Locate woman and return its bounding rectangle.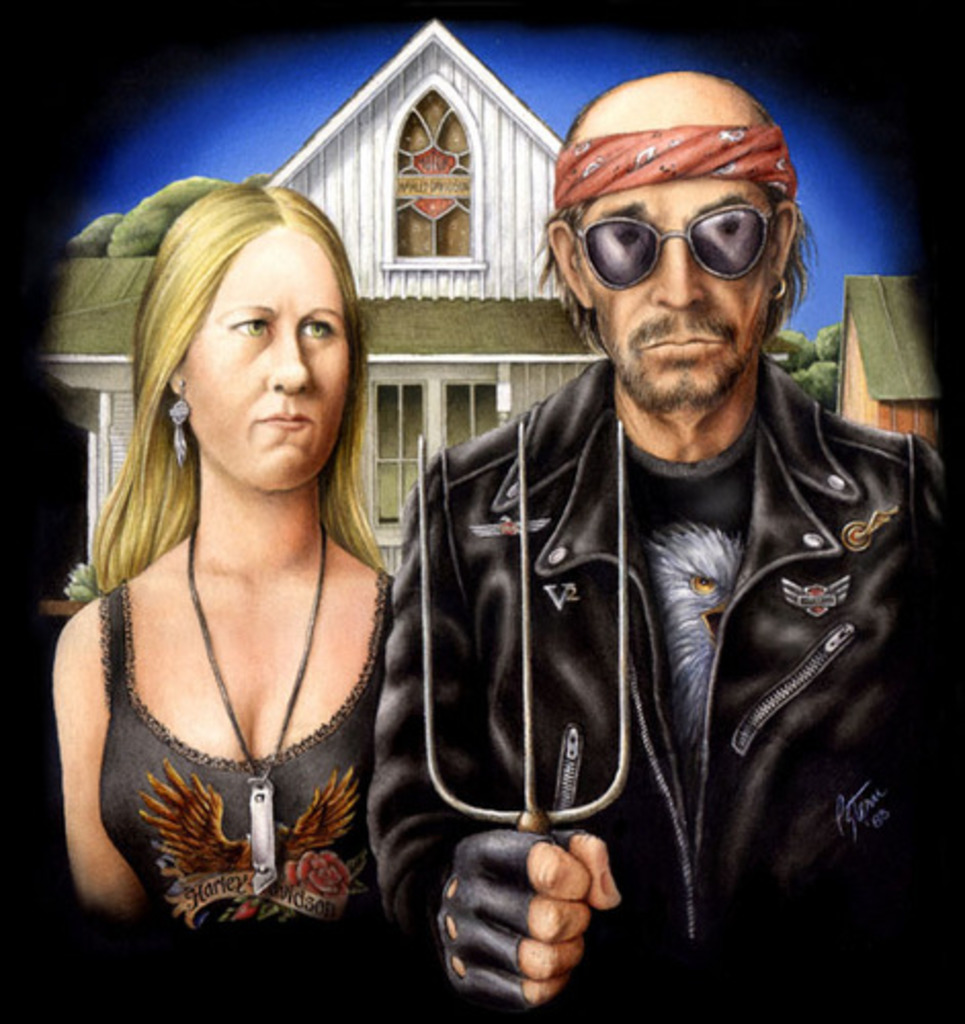
box(31, 147, 438, 944).
